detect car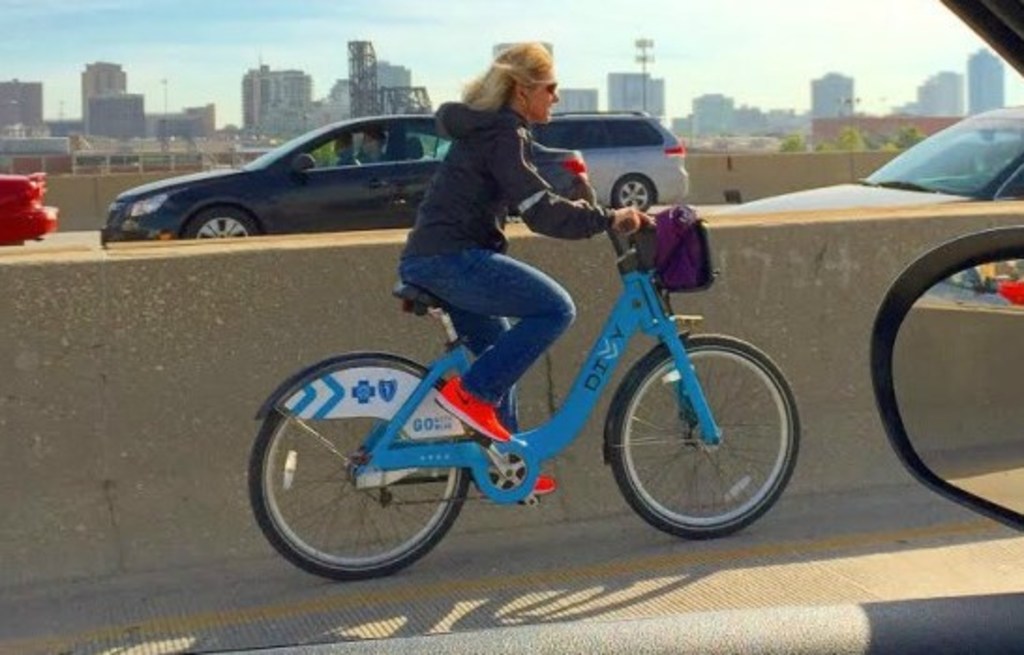
Rect(0, 171, 60, 248)
